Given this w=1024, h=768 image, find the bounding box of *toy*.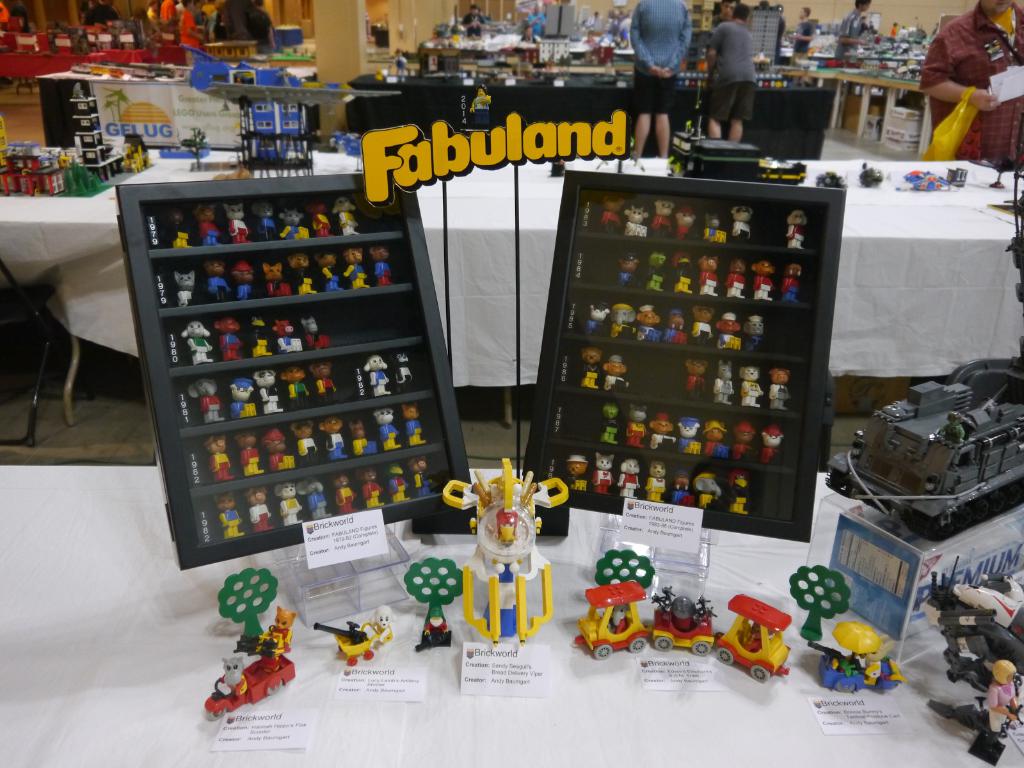
left=663, top=307, right=687, bottom=347.
